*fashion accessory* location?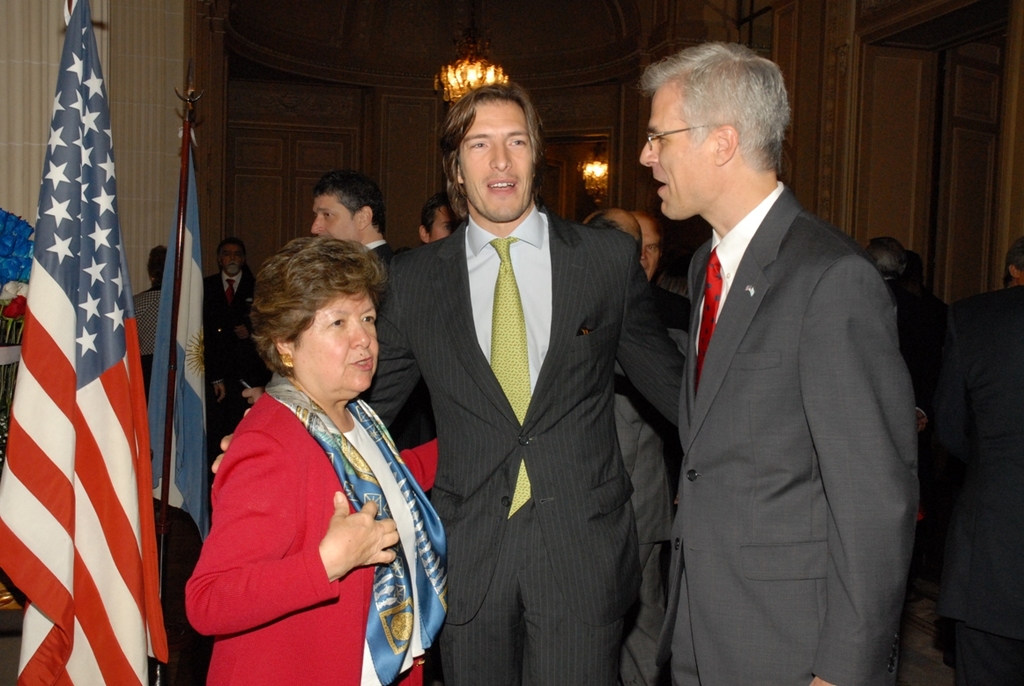
pyautogui.locateOnScreen(693, 246, 723, 406)
